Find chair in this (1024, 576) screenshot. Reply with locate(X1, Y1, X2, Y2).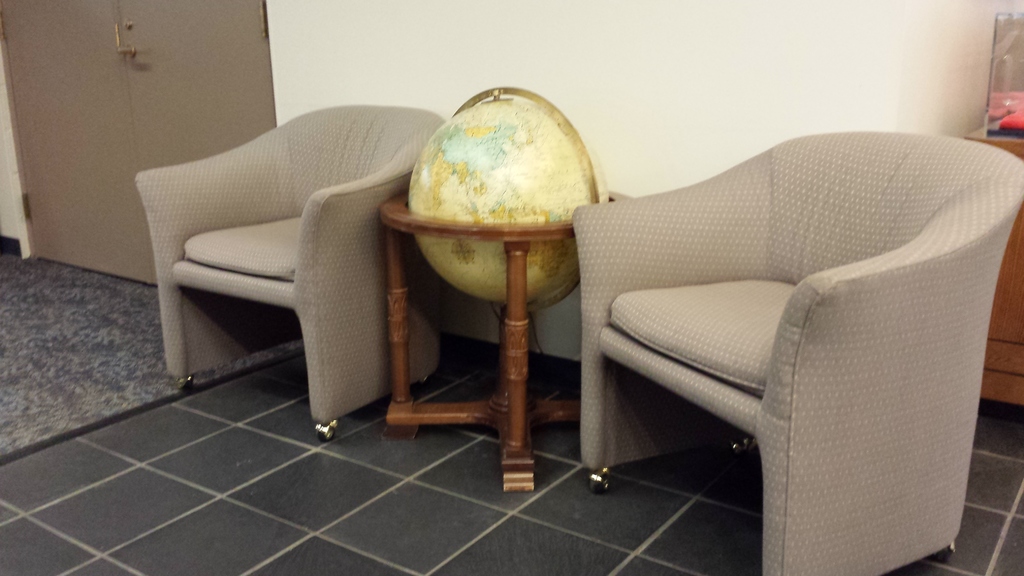
locate(570, 127, 1023, 575).
